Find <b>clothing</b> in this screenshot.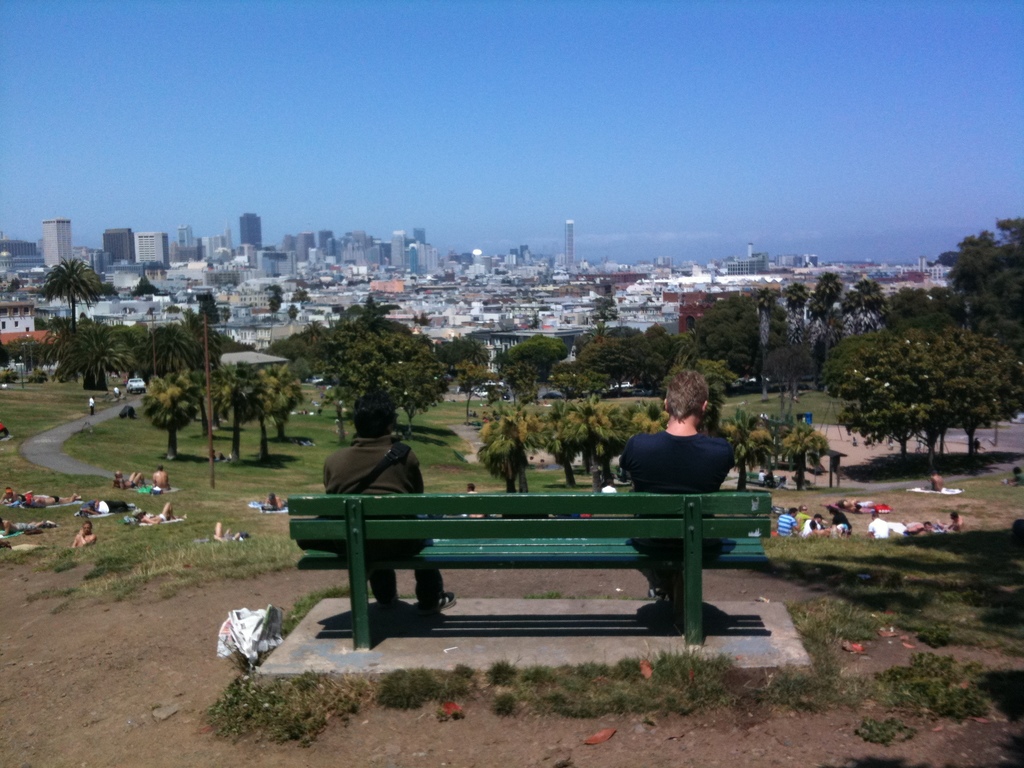
The bounding box for <b>clothing</b> is left=88, top=397, right=96, bottom=419.
